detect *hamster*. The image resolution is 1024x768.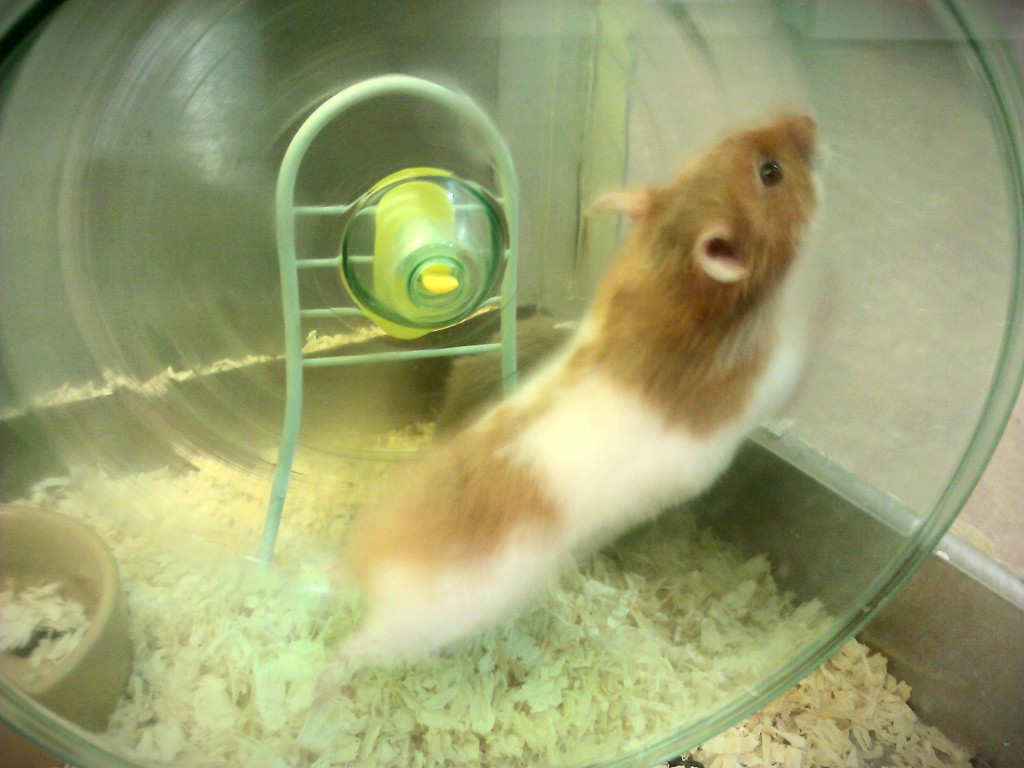
rect(321, 108, 829, 677).
